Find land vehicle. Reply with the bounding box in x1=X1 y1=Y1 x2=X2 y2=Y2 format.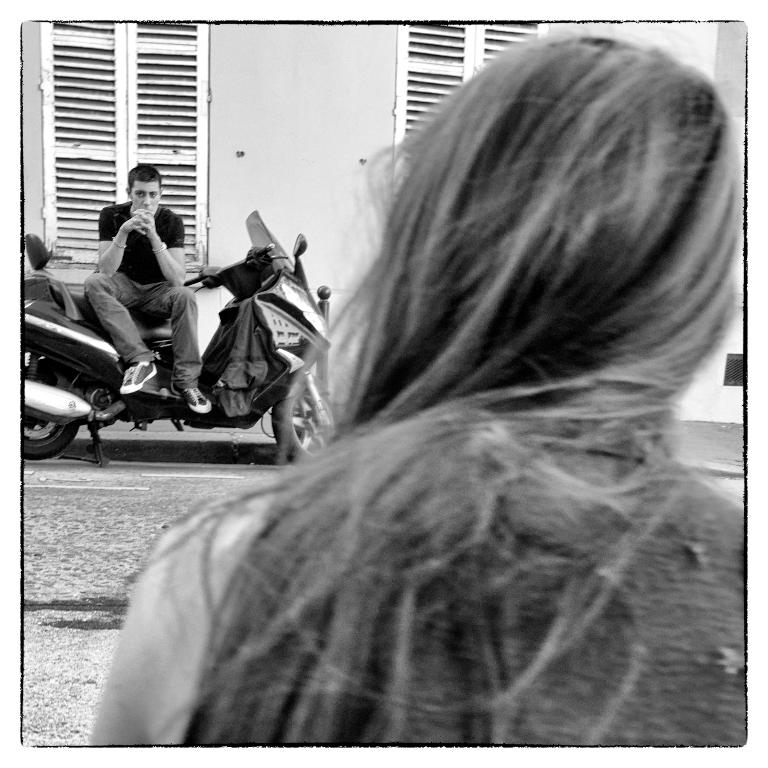
x1=18 y1=203 x2=333 y2=461.
